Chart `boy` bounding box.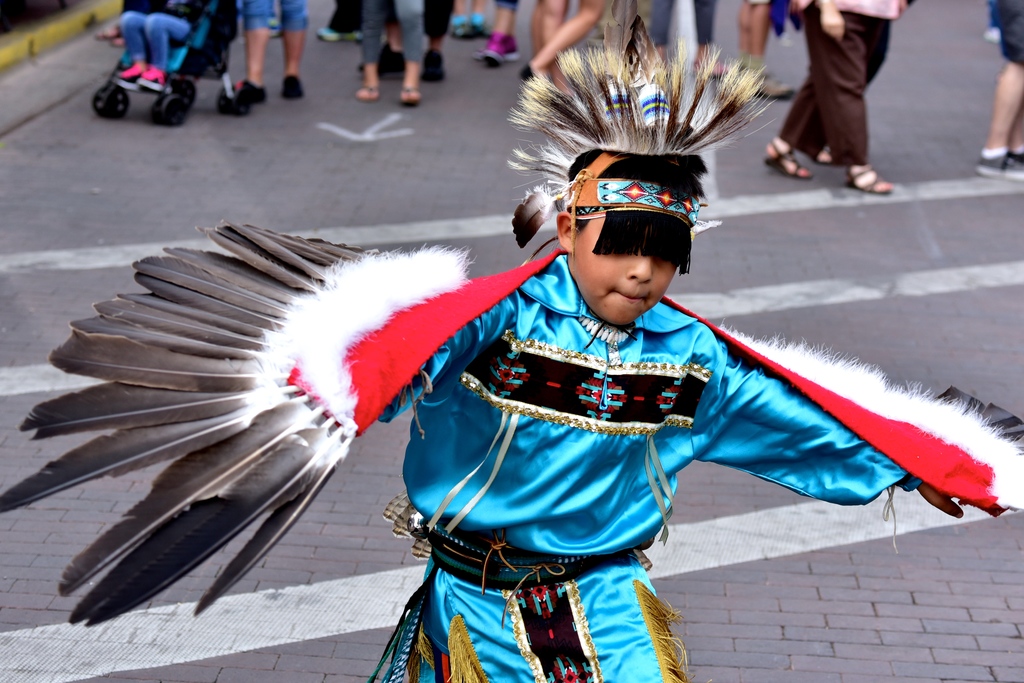
Charted: 994 0 1023 175.
